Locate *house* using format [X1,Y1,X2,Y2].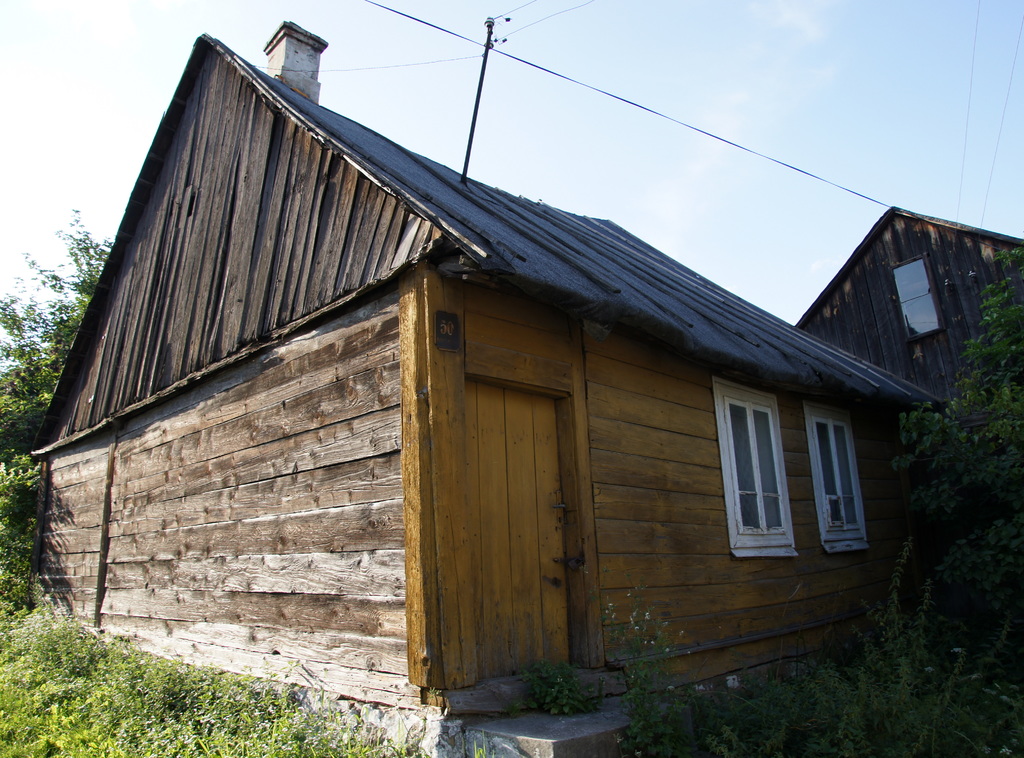
[47,29,944,746].
